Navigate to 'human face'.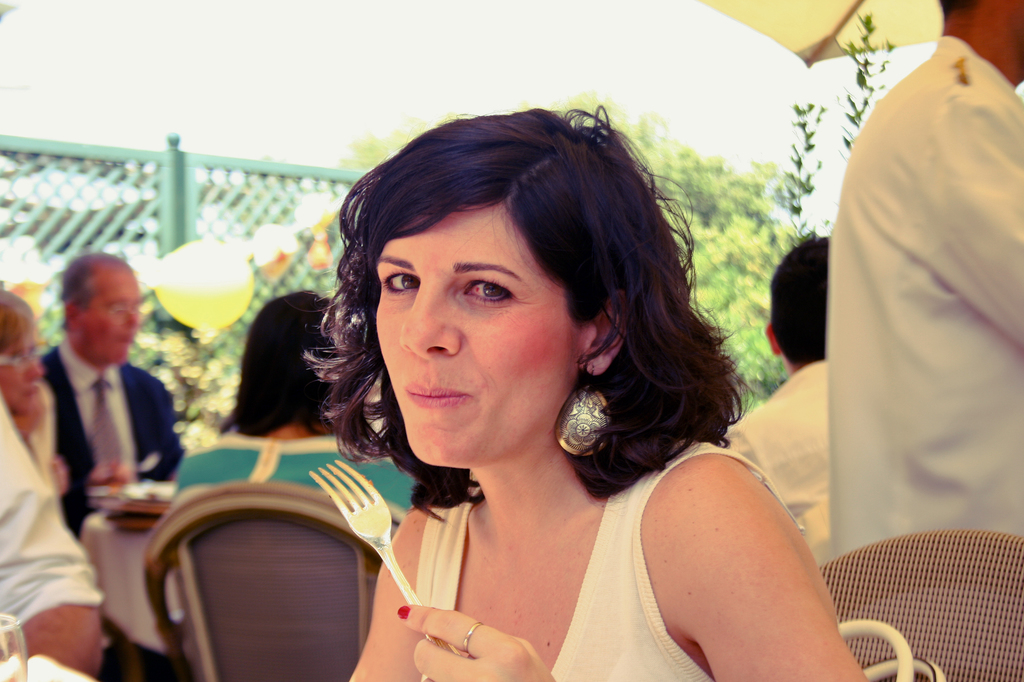
Navigation target: 0,325,42,414.
